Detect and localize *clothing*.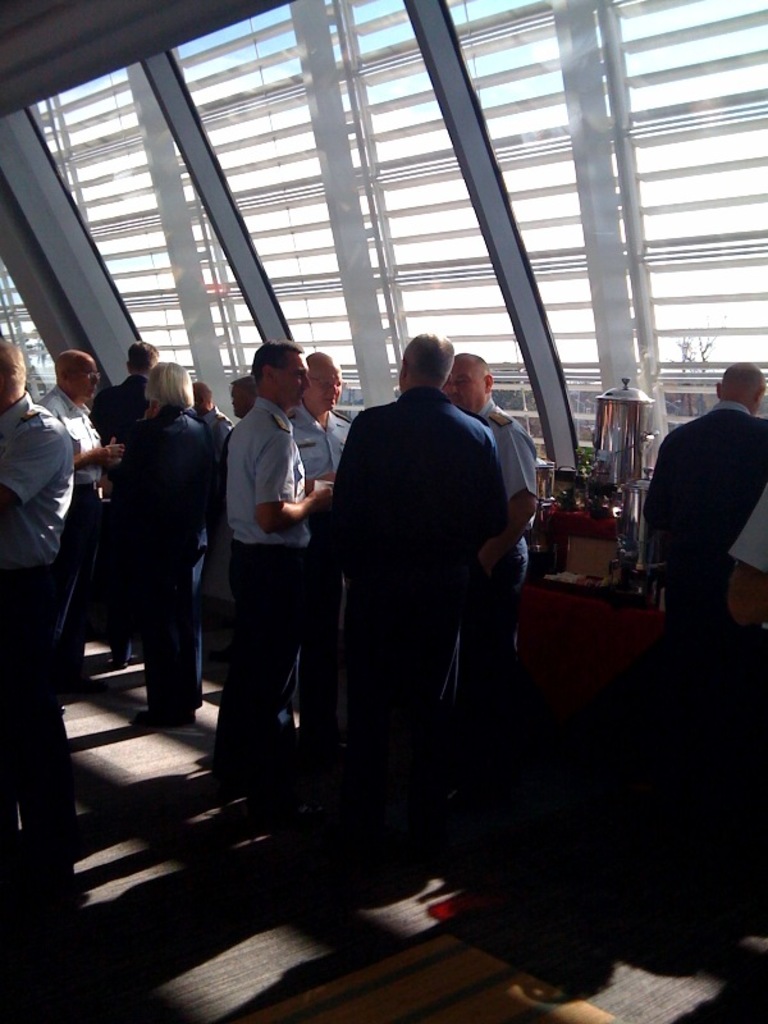
Localized at [left=468, top=404, right=543, bottom=772].
